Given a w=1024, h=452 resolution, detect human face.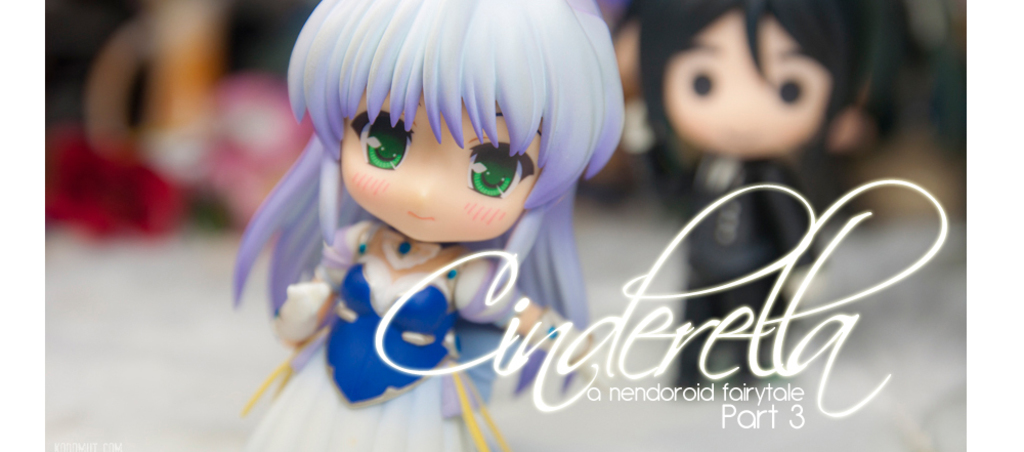
[657,5,830,157].
